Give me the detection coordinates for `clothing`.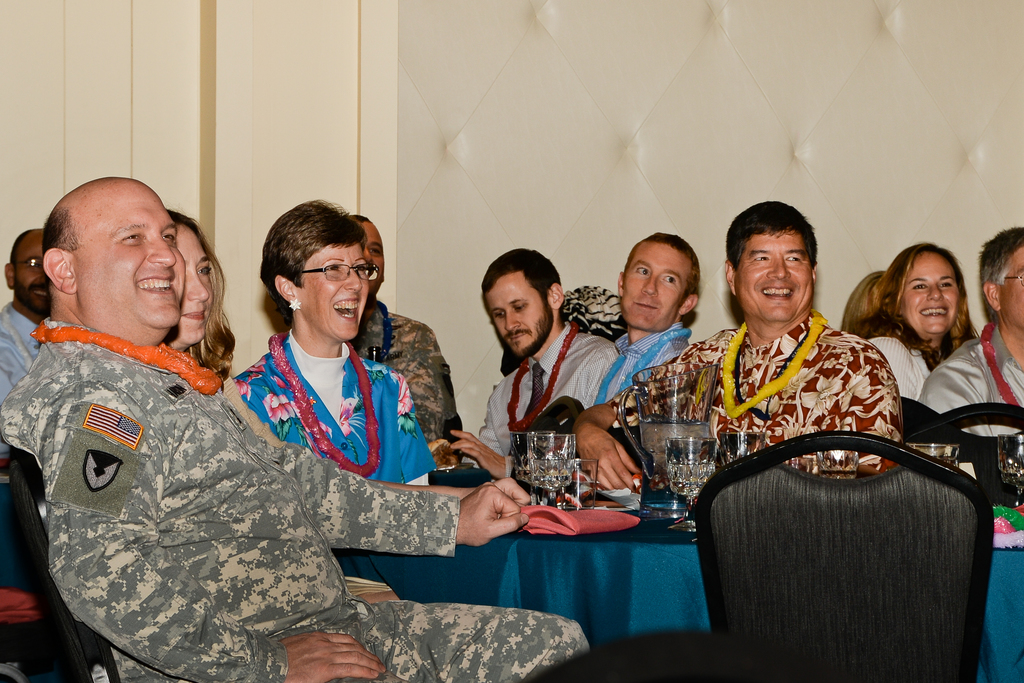
(x1=257, y1=325, x2=444, y2=504).
